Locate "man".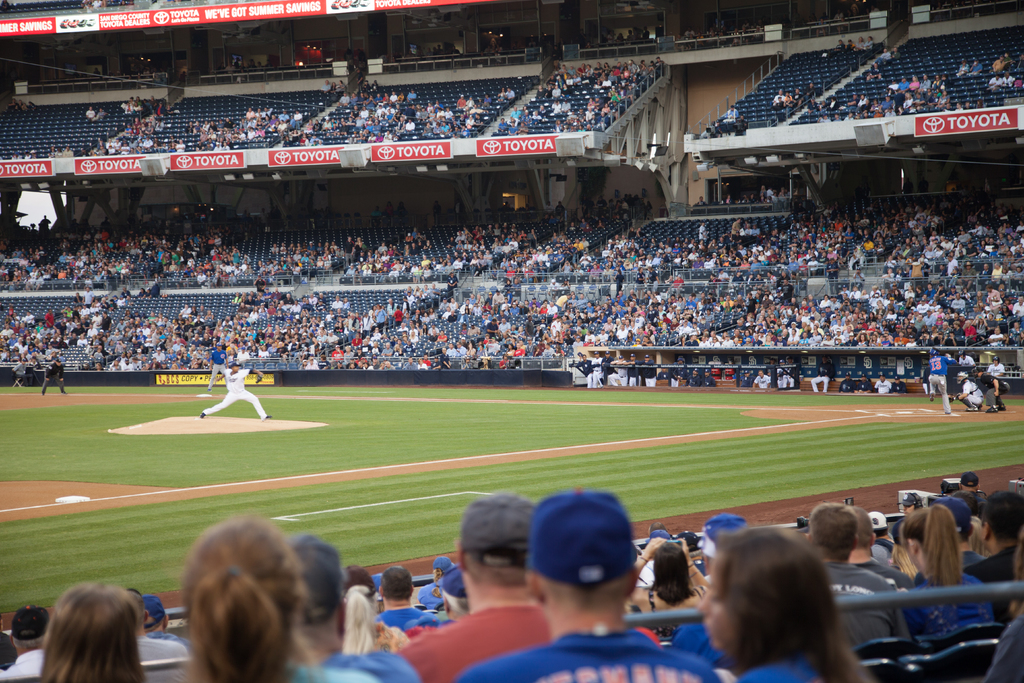
Bounding box: Rect(933, 494, 986, 567).
